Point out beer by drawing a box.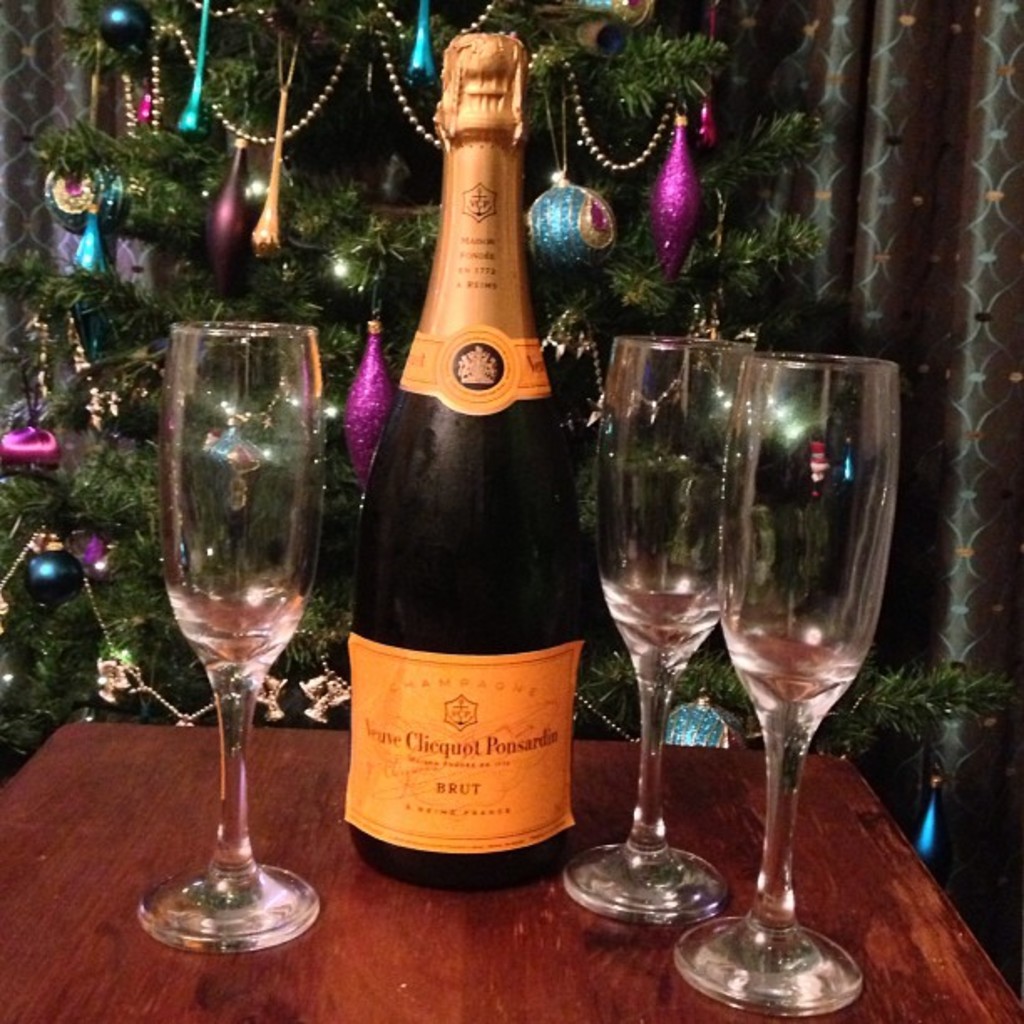
rect(658, 345, 909, 1022).
